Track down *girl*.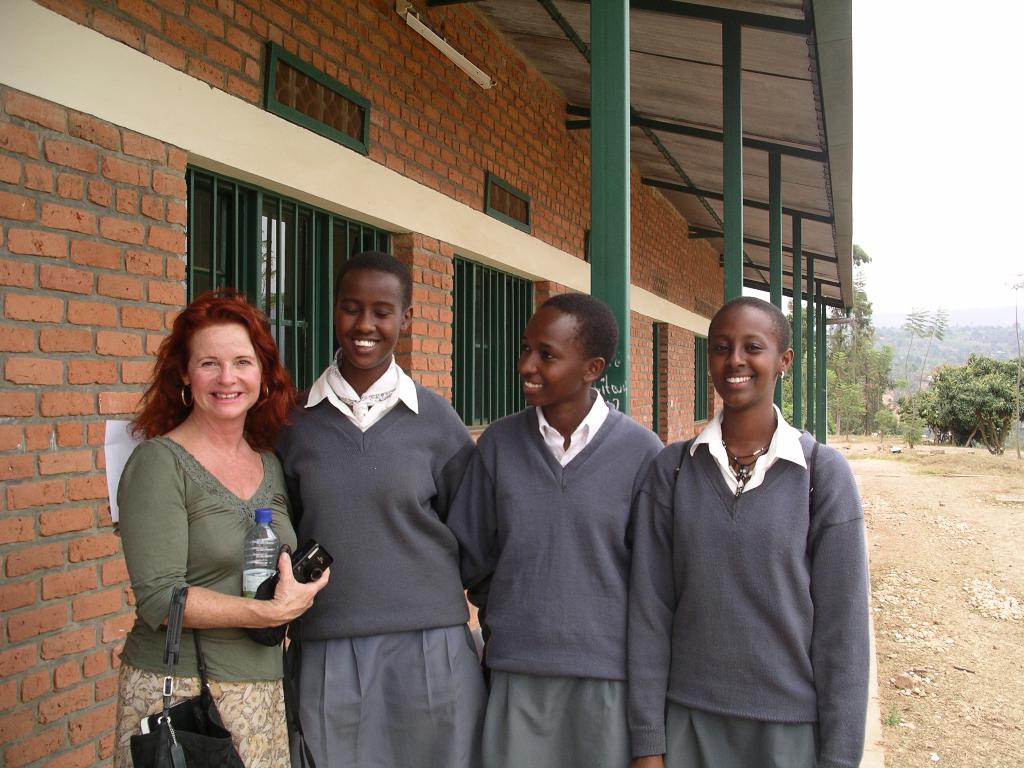
Tracked to <box>625,294,870,767</box>.
